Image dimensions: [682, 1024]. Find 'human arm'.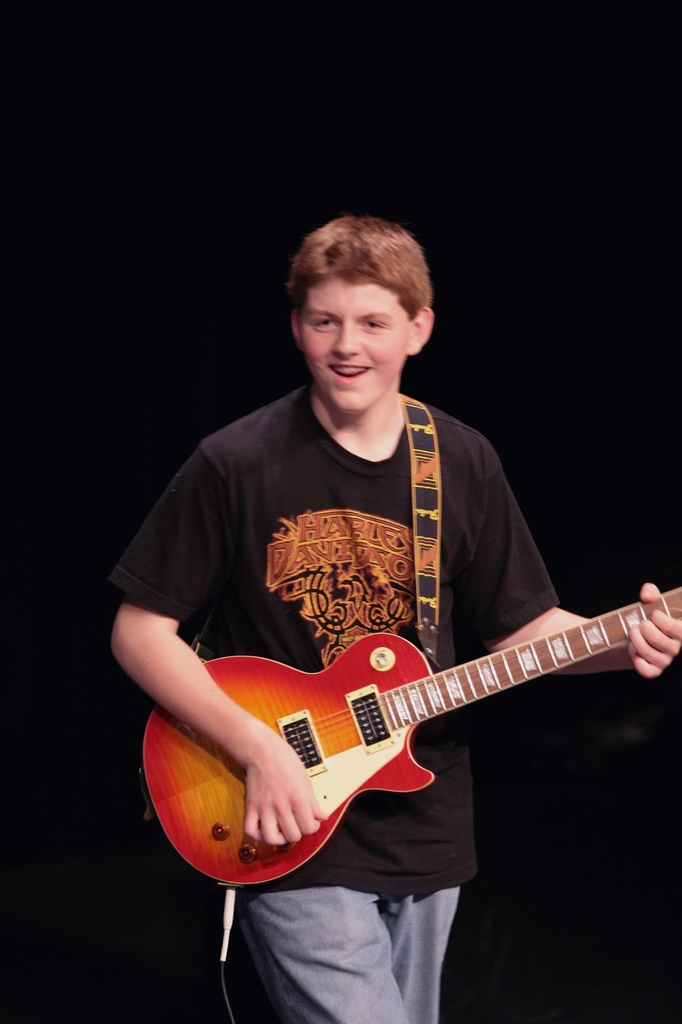
bbox=(123, 612, 287, 831).
